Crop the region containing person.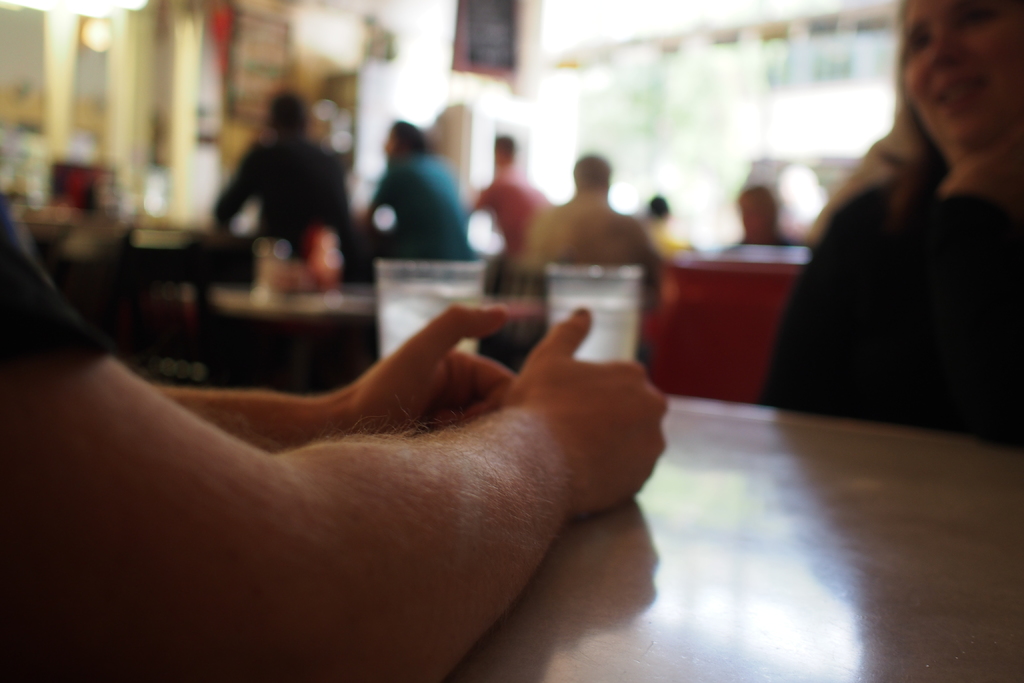
Crop region: x1=757, y1=0, x2=1023, y2=454.
